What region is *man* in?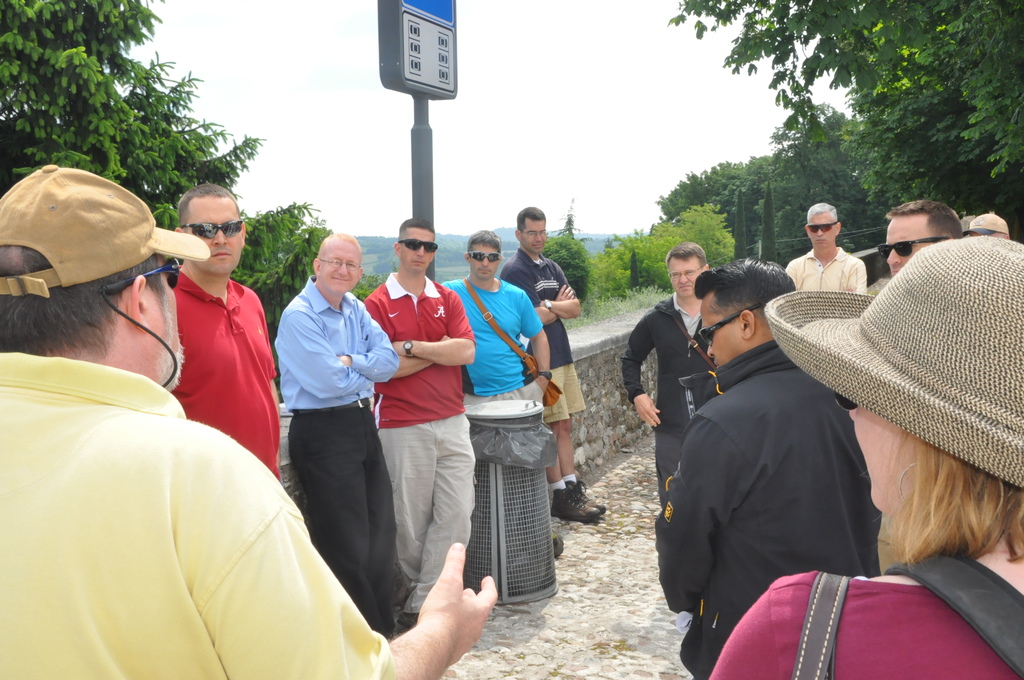
region(276, 234, 396, 627).
